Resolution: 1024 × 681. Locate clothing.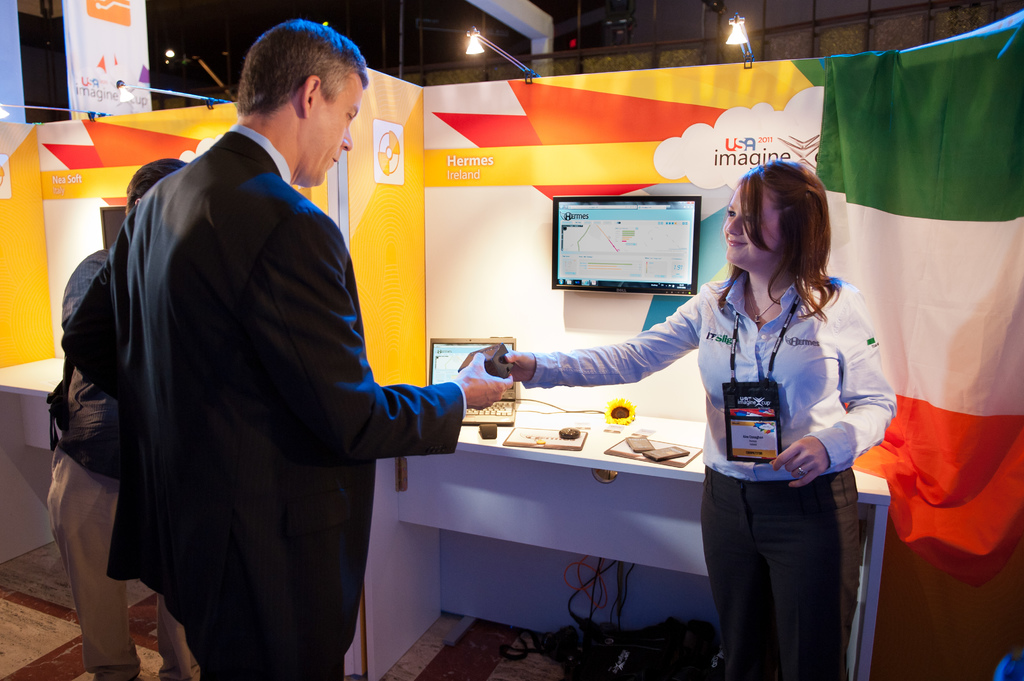
[502,260,906,676].
